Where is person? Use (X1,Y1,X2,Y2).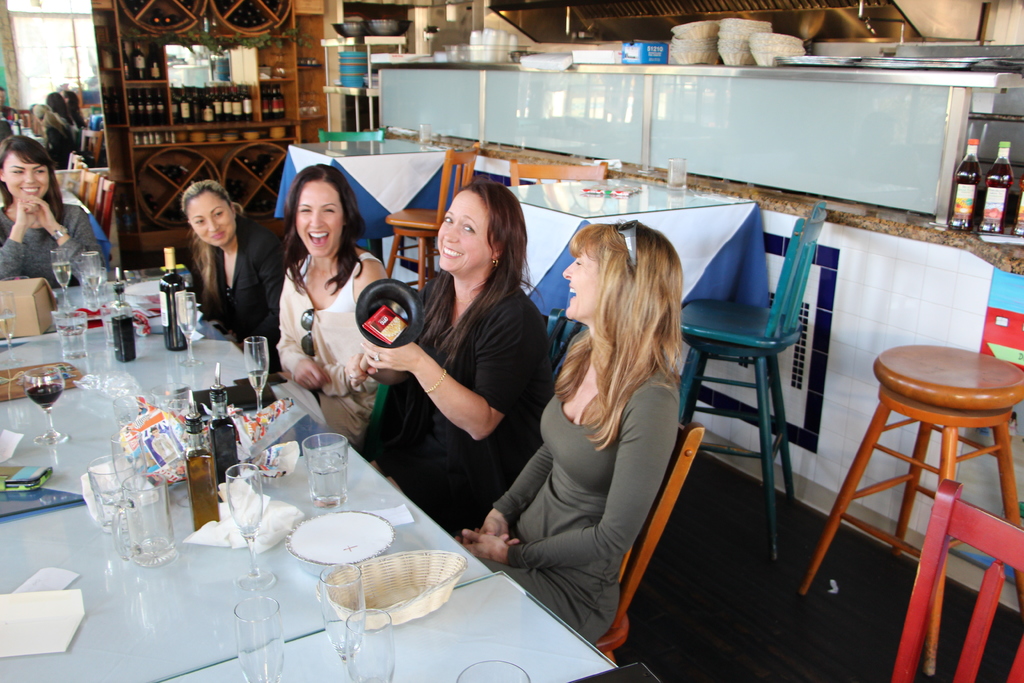
(460,219,679,645).
